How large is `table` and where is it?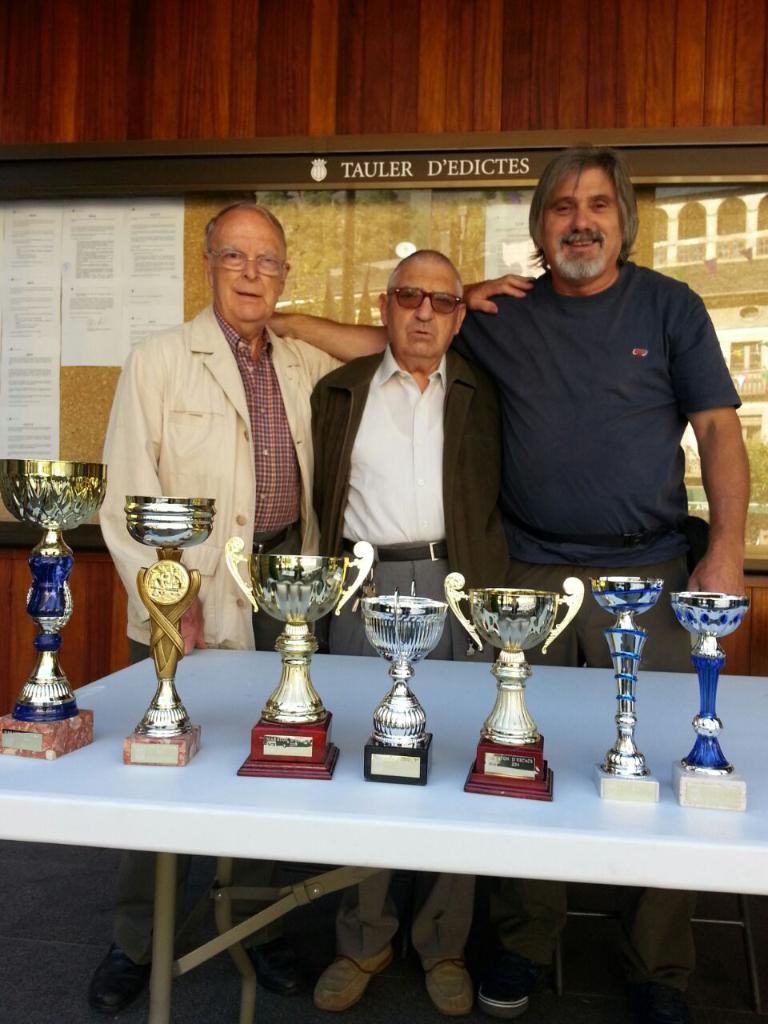
Bounding box: BBox(0, 565, 758, 1002).
